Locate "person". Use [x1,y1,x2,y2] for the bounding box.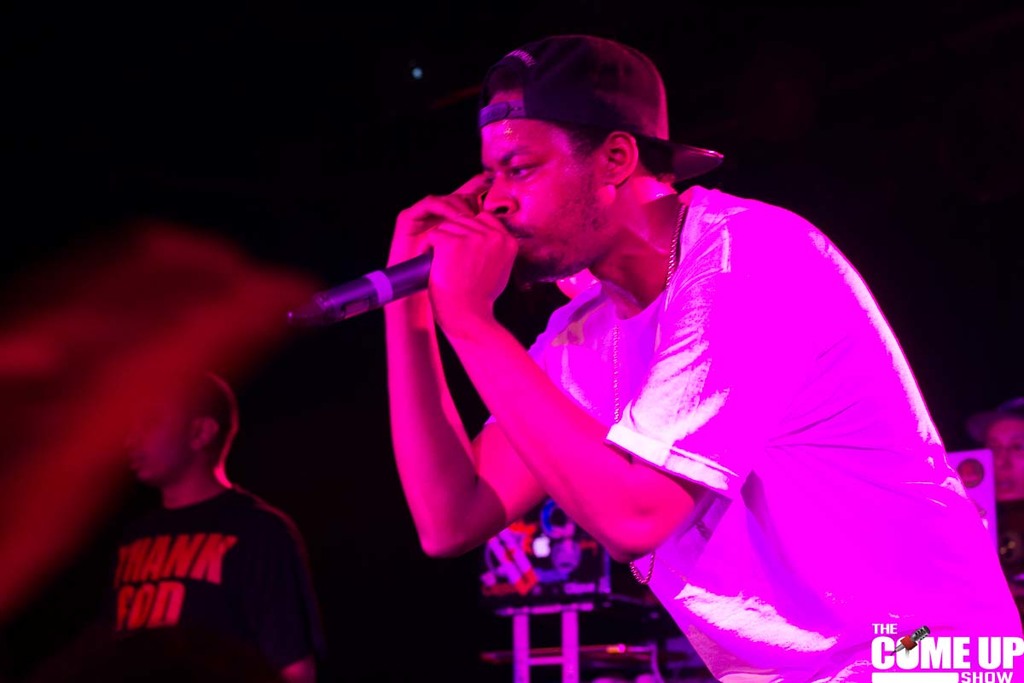
[966,397,1023,599].
